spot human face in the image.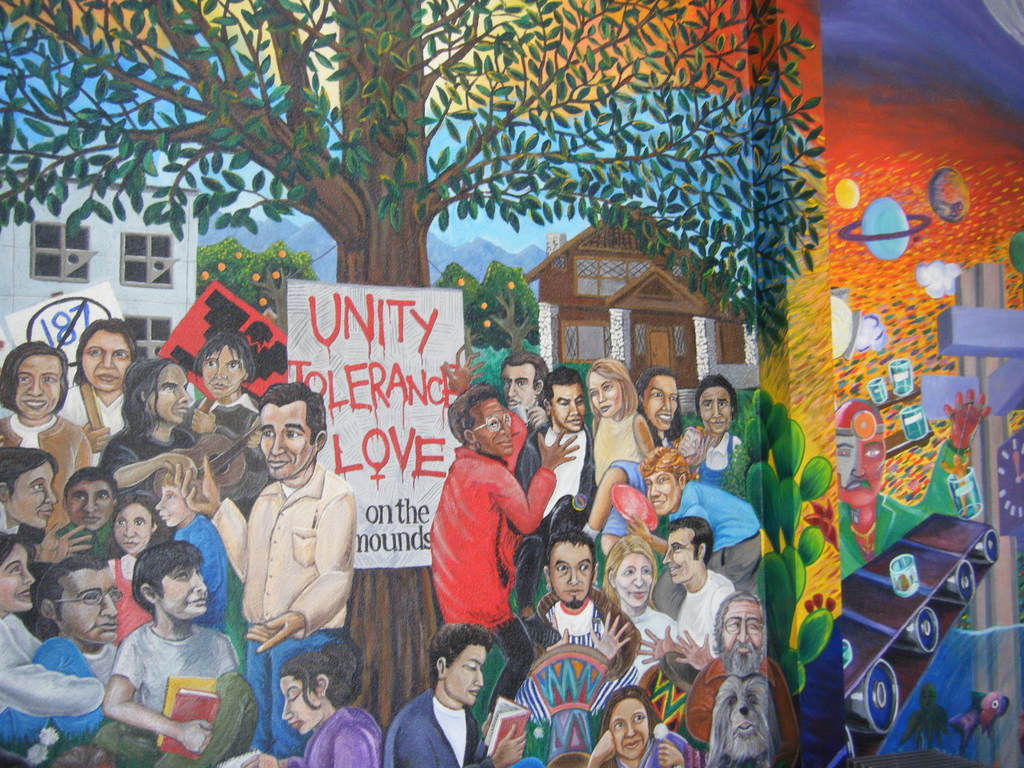
human face found at x1=551, y1=545, x2=592, y2=607.
